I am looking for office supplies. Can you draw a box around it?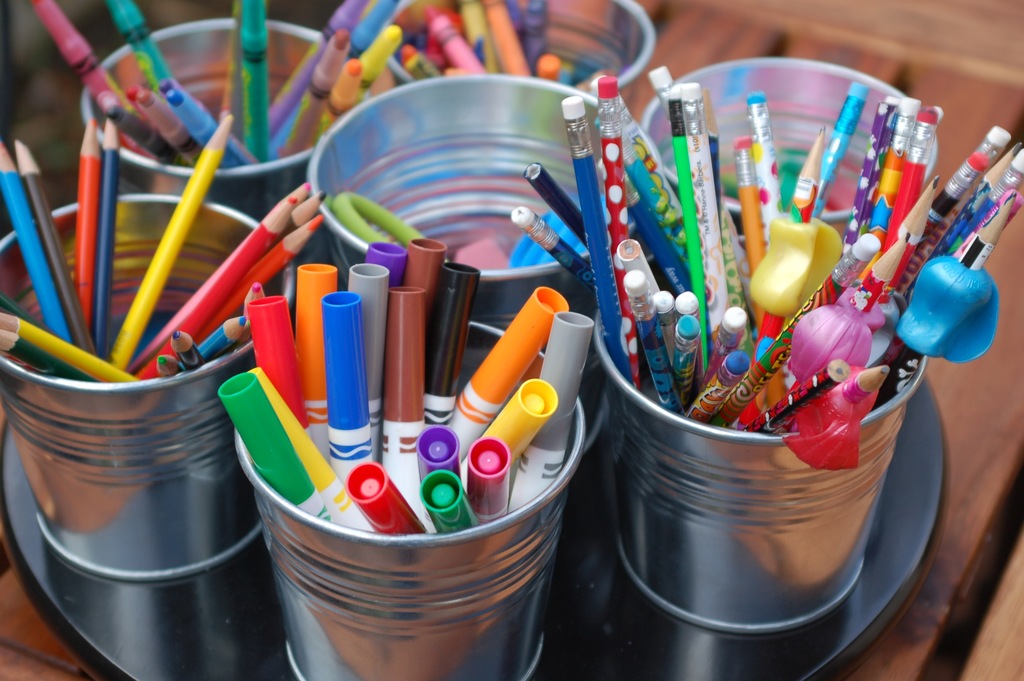
Sure, the bounding box is {"x1": 289, "y1": 197, "x2": 325, "y2": 227}.
